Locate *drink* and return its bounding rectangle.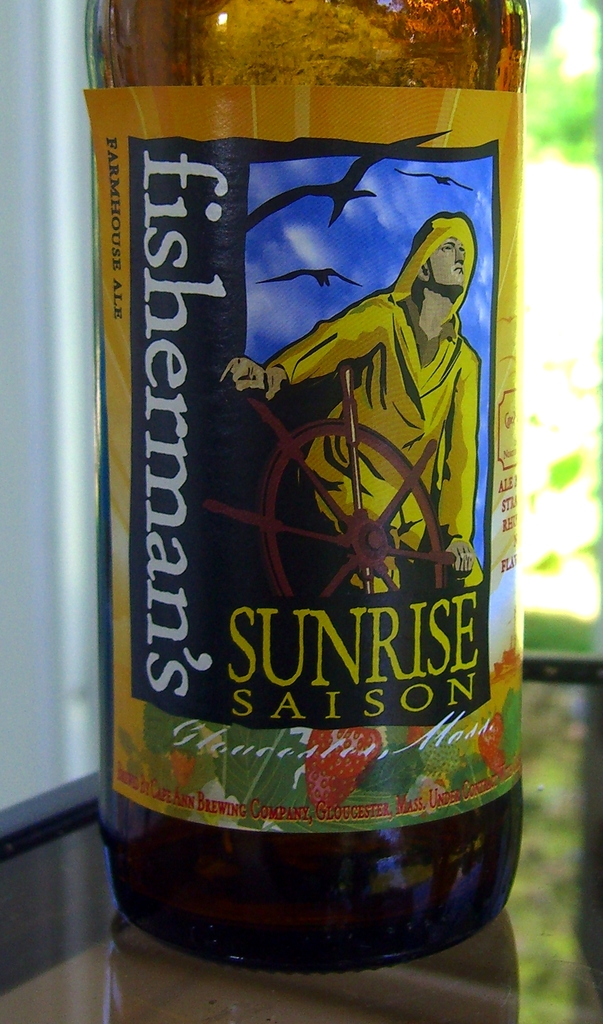
(left=81, top=0, right=525, bottom=975).
